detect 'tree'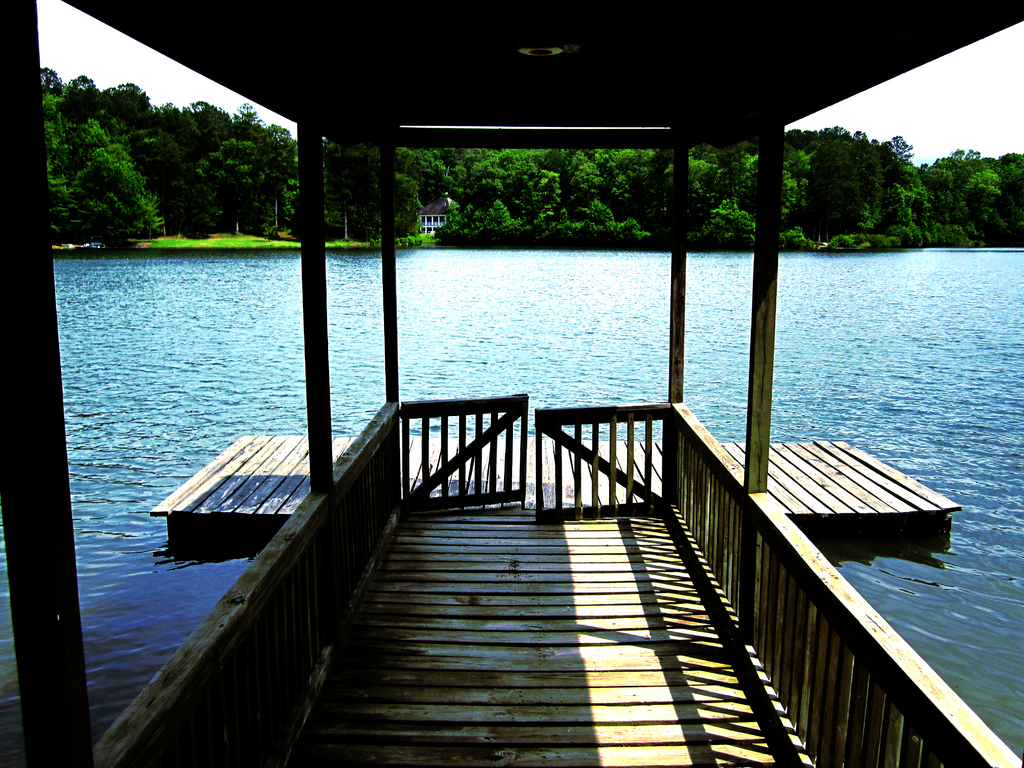
crop(67, 143, 169, 255)
